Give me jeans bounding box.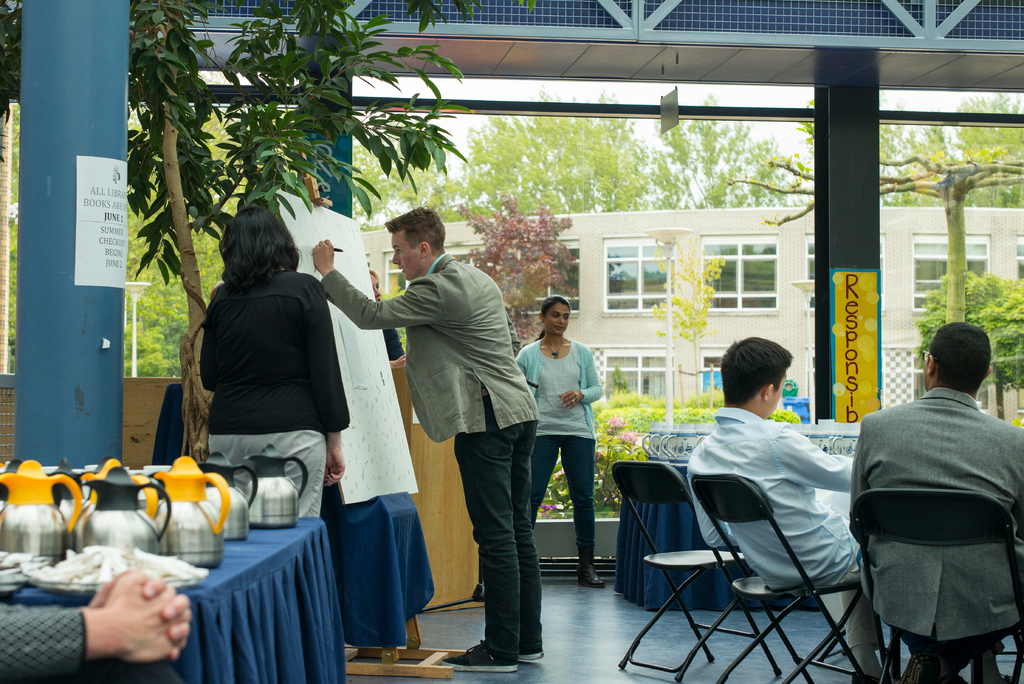
crop(537, 436, 595, 561).
